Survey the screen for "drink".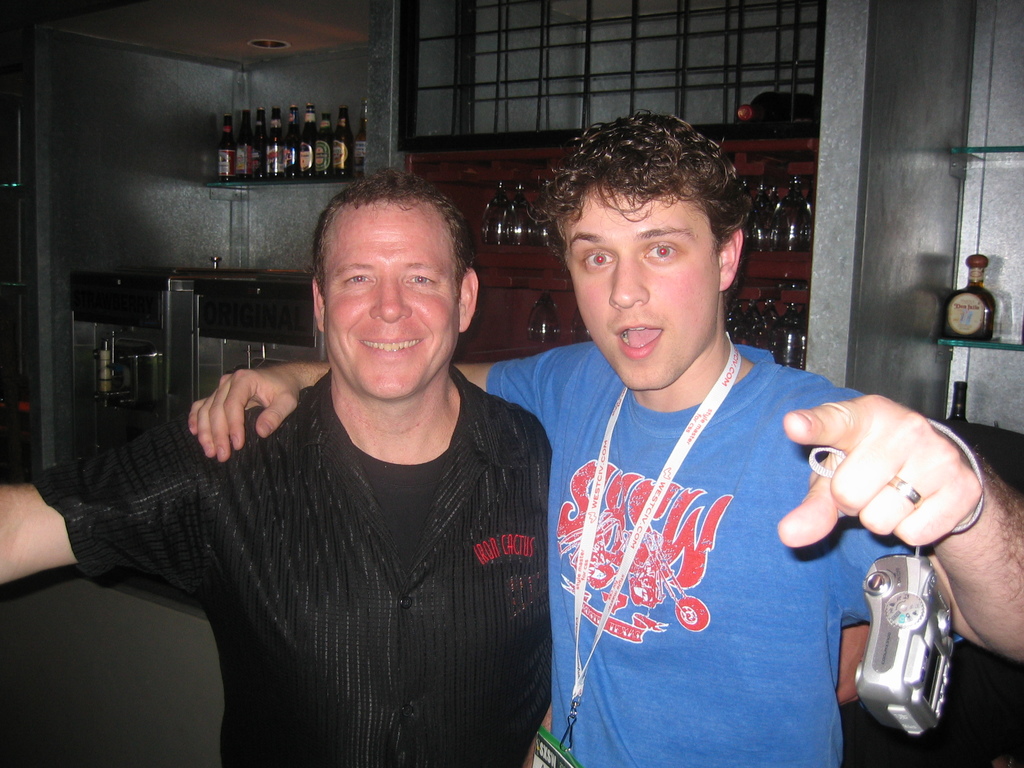
Survey found: [left=285, top=108, right=303, bottom=172].
